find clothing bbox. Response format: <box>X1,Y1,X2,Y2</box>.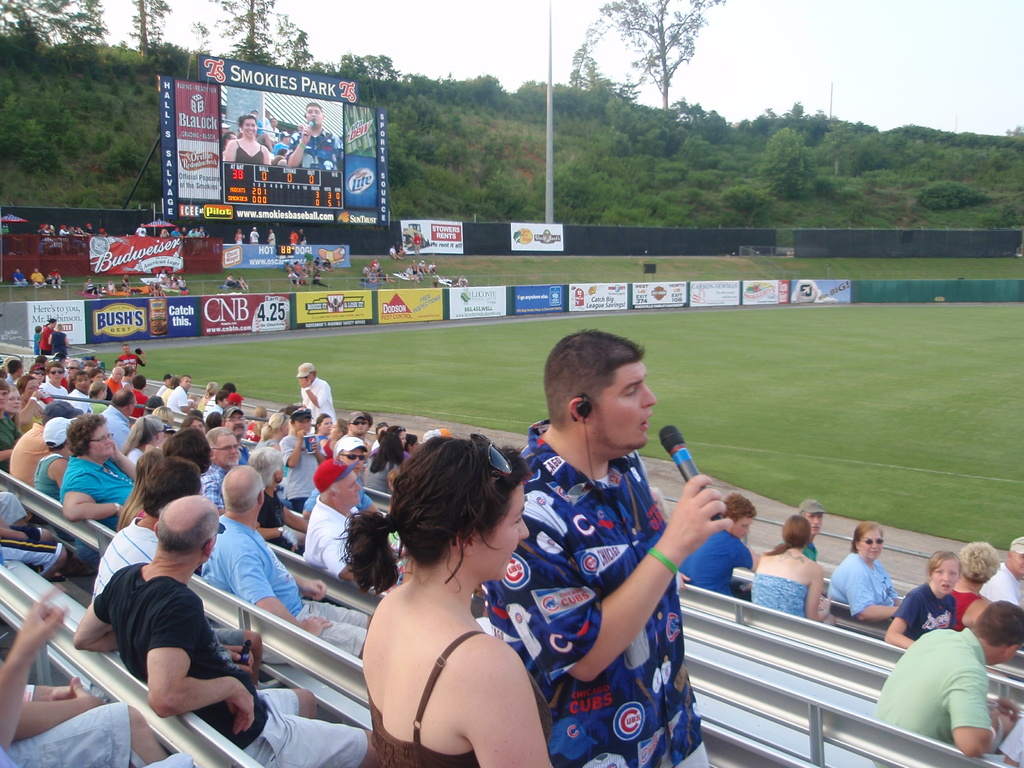
<box>459,277,470,285</box>.
